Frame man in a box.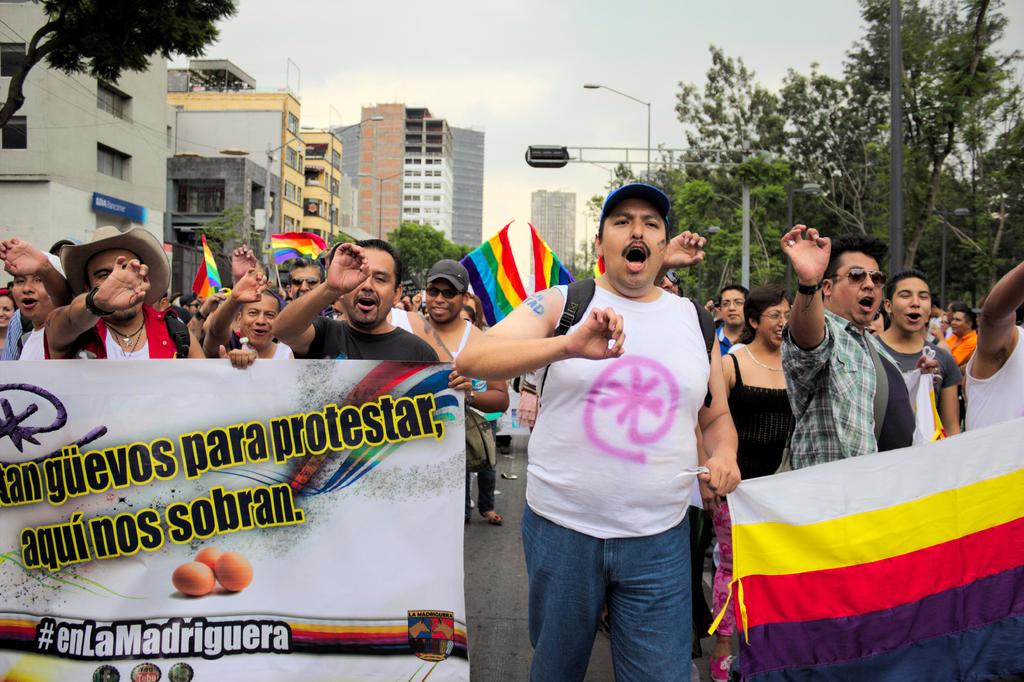
273, 235, 440, 363.
